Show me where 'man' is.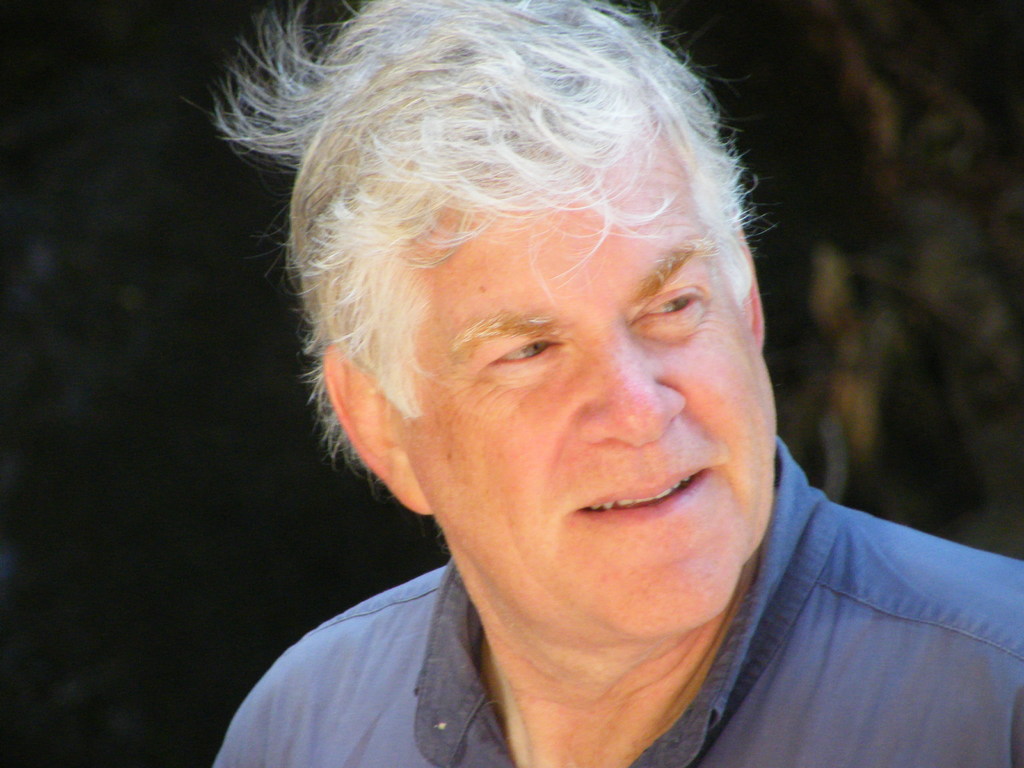
'man' is at 99, 17, 972, 756.
